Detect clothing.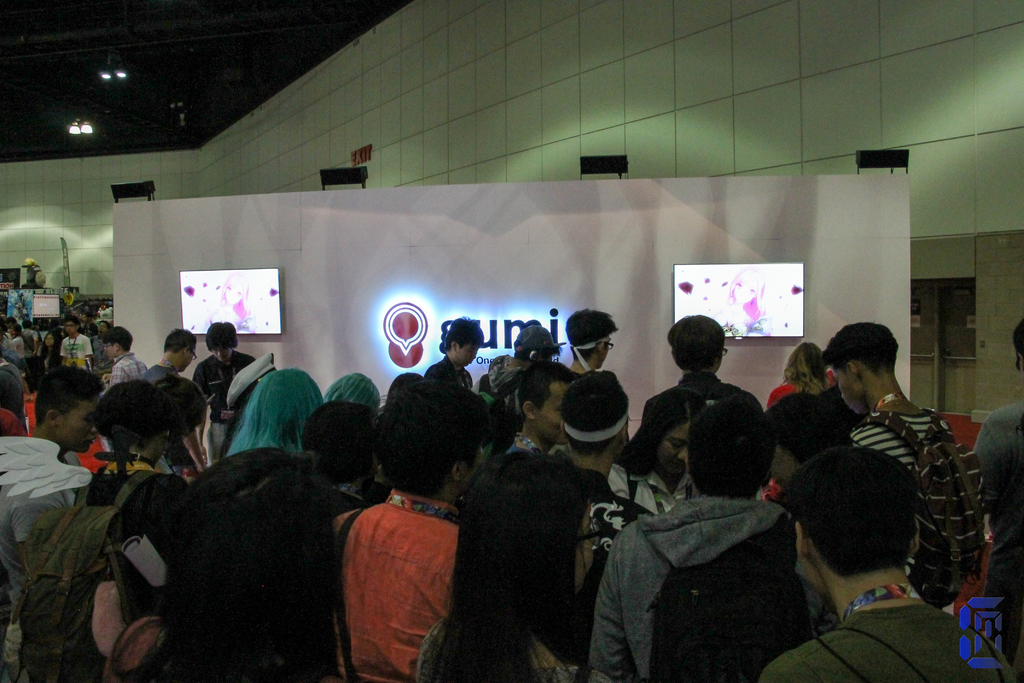
Detected at x1=579, y1=490, x2=807, y2=682.
